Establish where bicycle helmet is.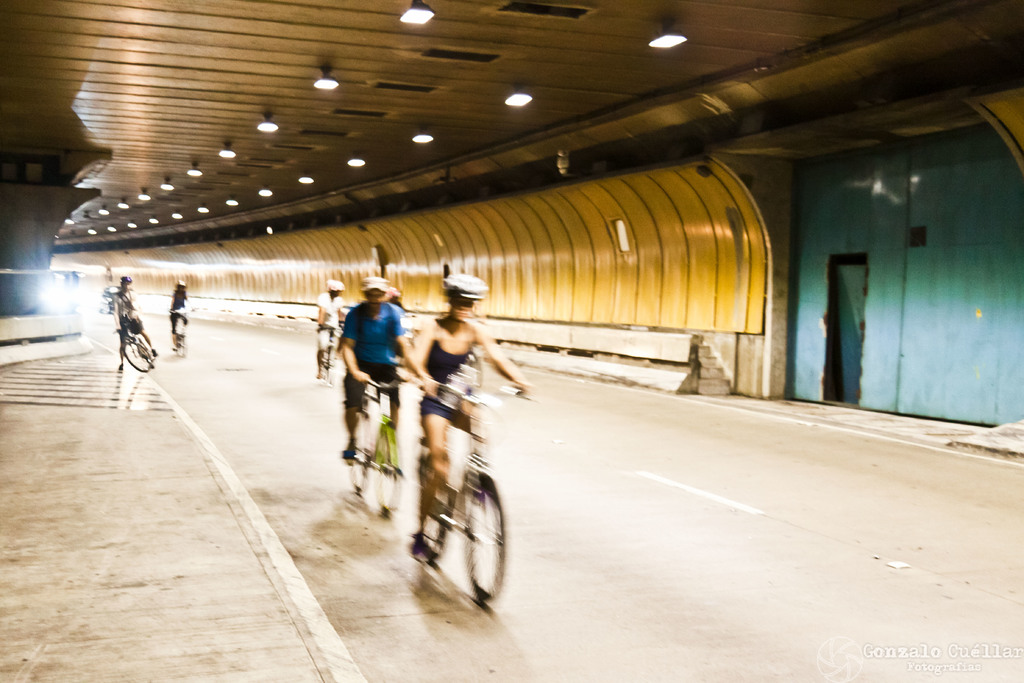
Established at 359, 276, 384, 295.
